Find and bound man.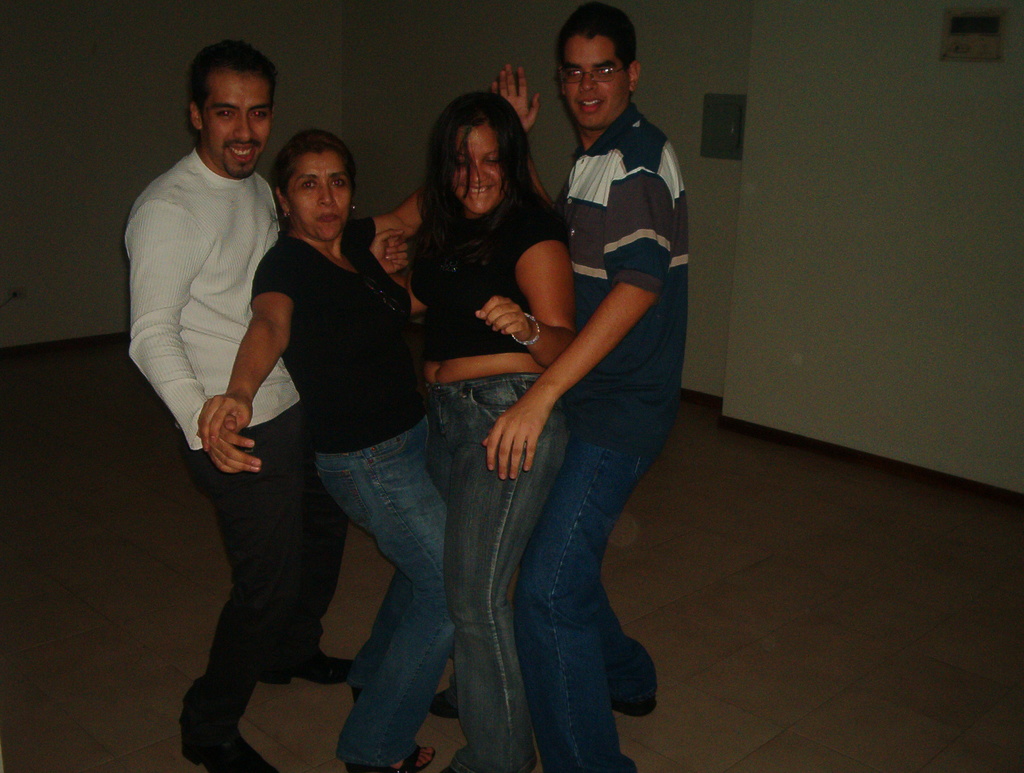
Bound: <box>479,0,707,772</box>.
